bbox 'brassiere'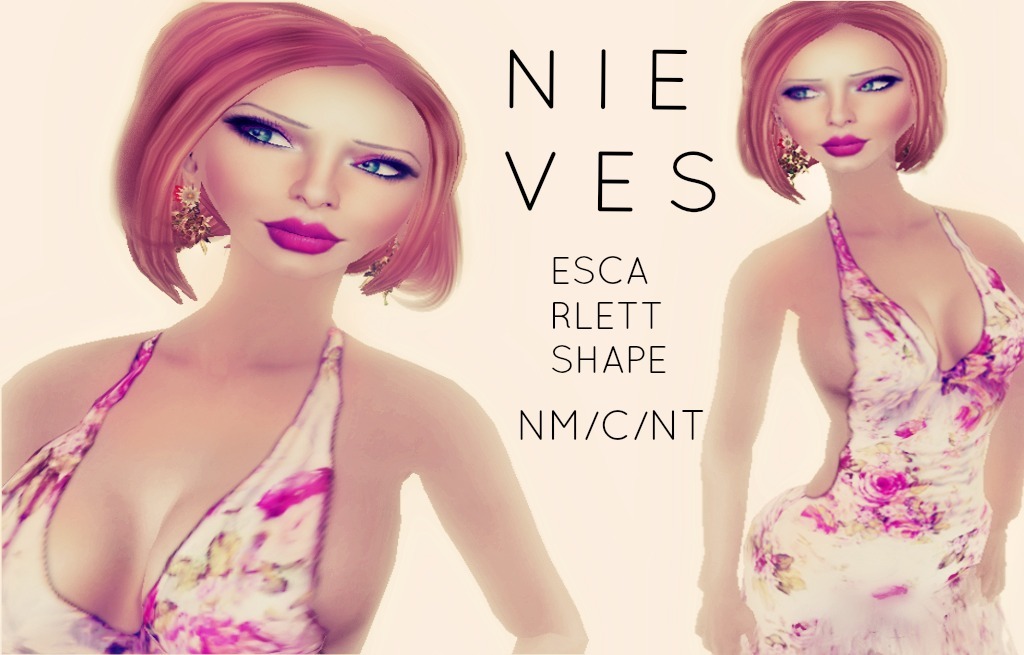
<bbox>48, 259, 434, 630</bbox>
